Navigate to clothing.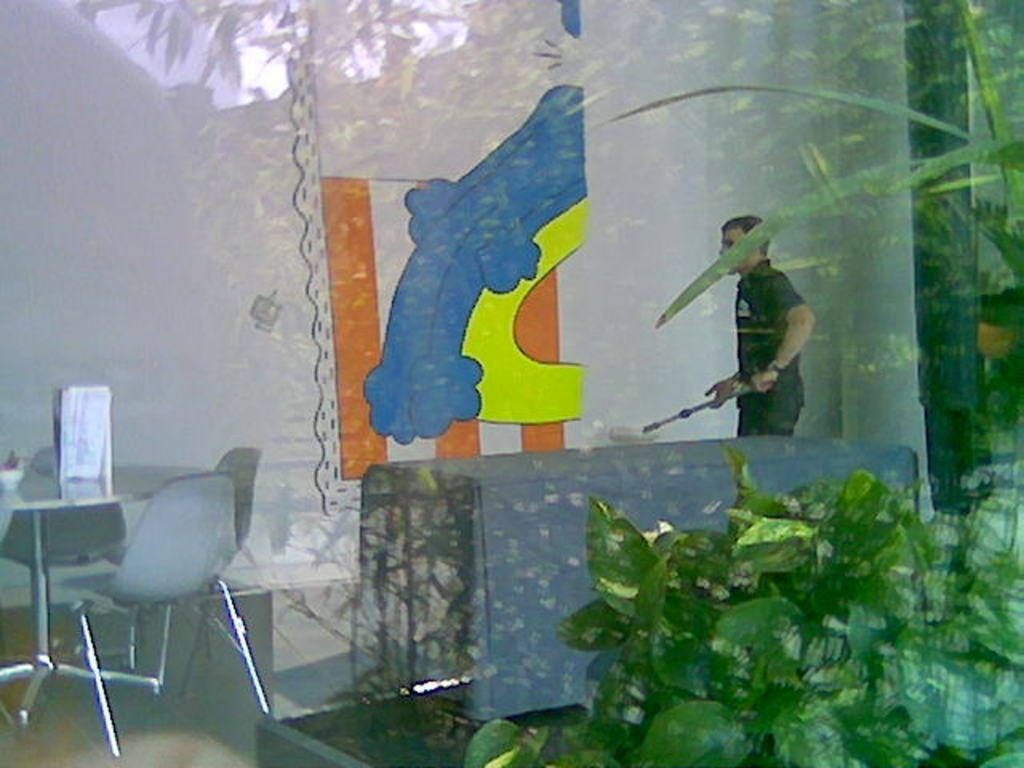
Navigation target: [730, 264, 819, 434].
